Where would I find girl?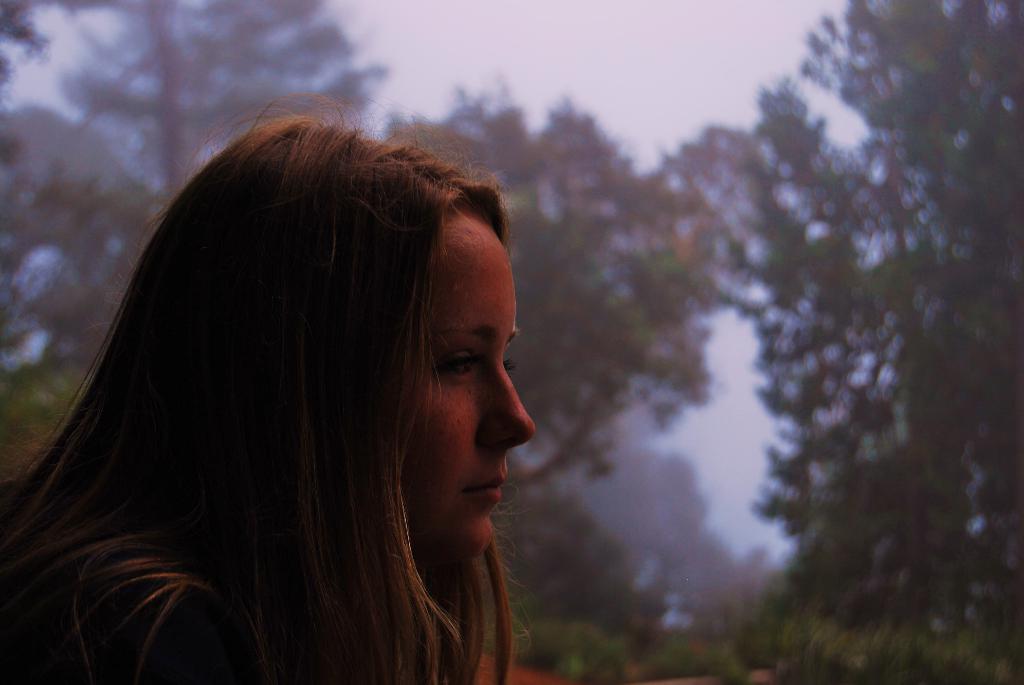
At bbox(0, 90, 545, 684).
